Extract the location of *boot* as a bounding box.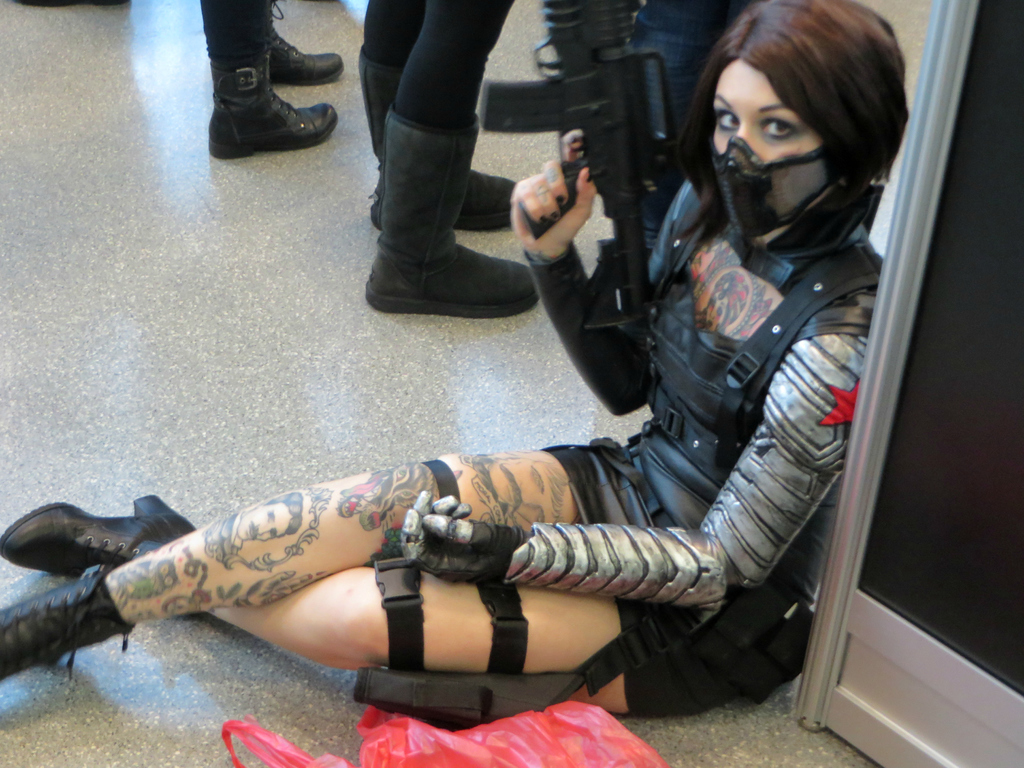
<box>0,492,196,572</box>.
